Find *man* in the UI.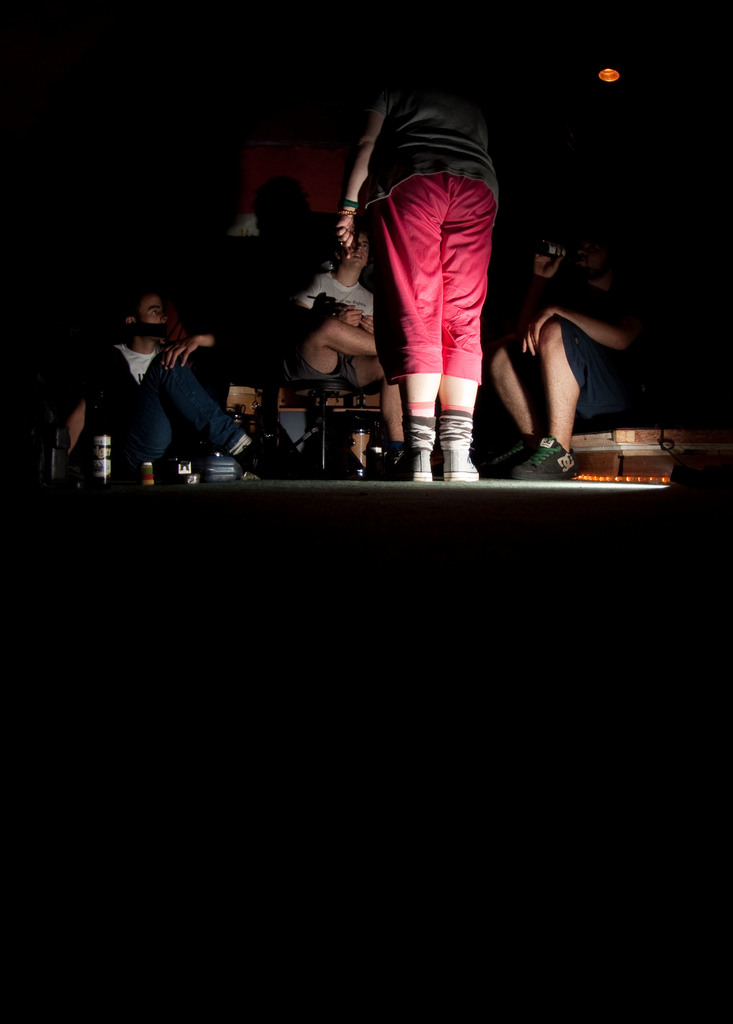
UI element at BBox(478, 235, 650, 480).
